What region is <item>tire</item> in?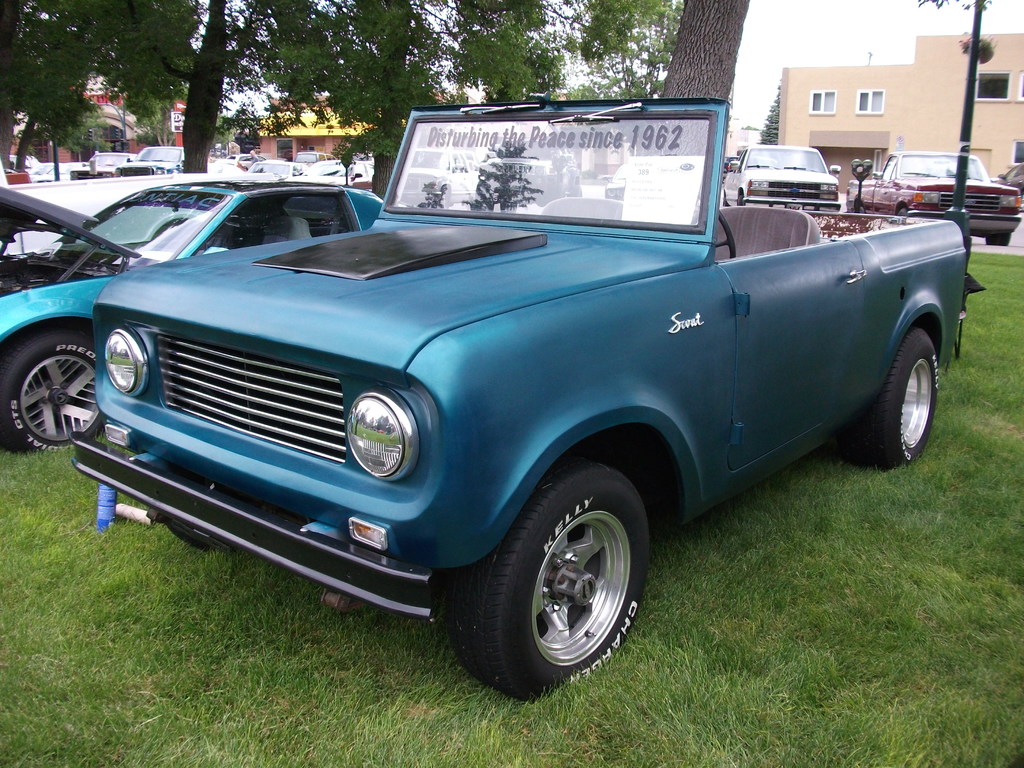
<bbox>986, 233, 1009, 246</bbox>.
